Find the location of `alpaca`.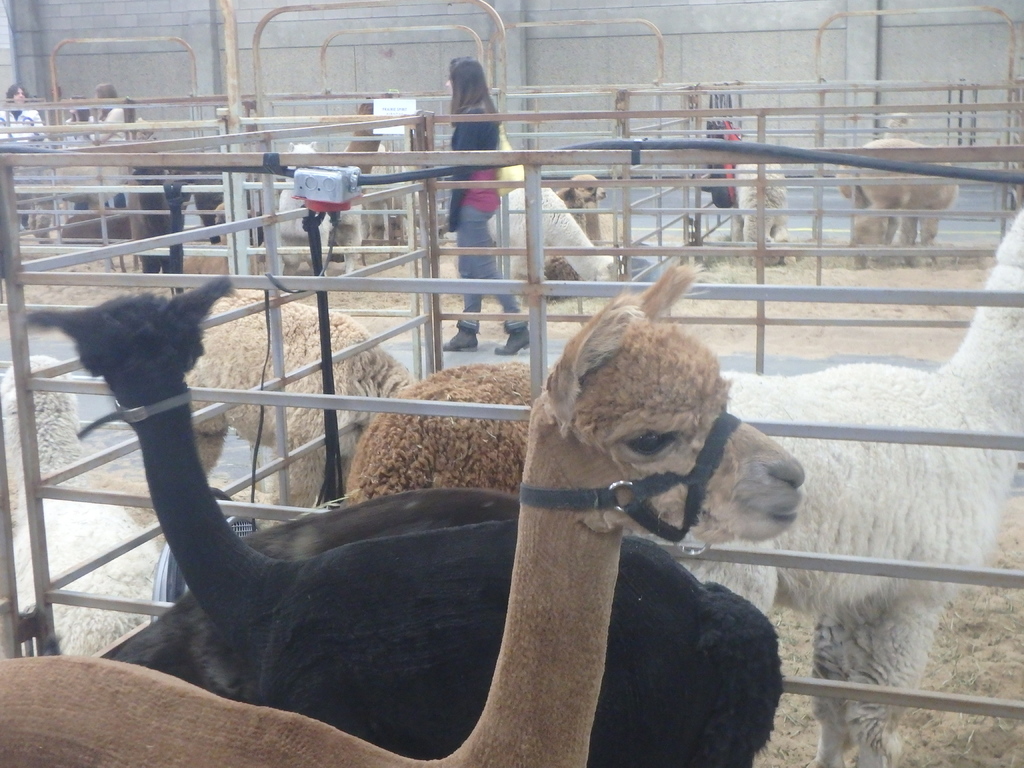
Location: bbox(833, 135, 963, 246).
